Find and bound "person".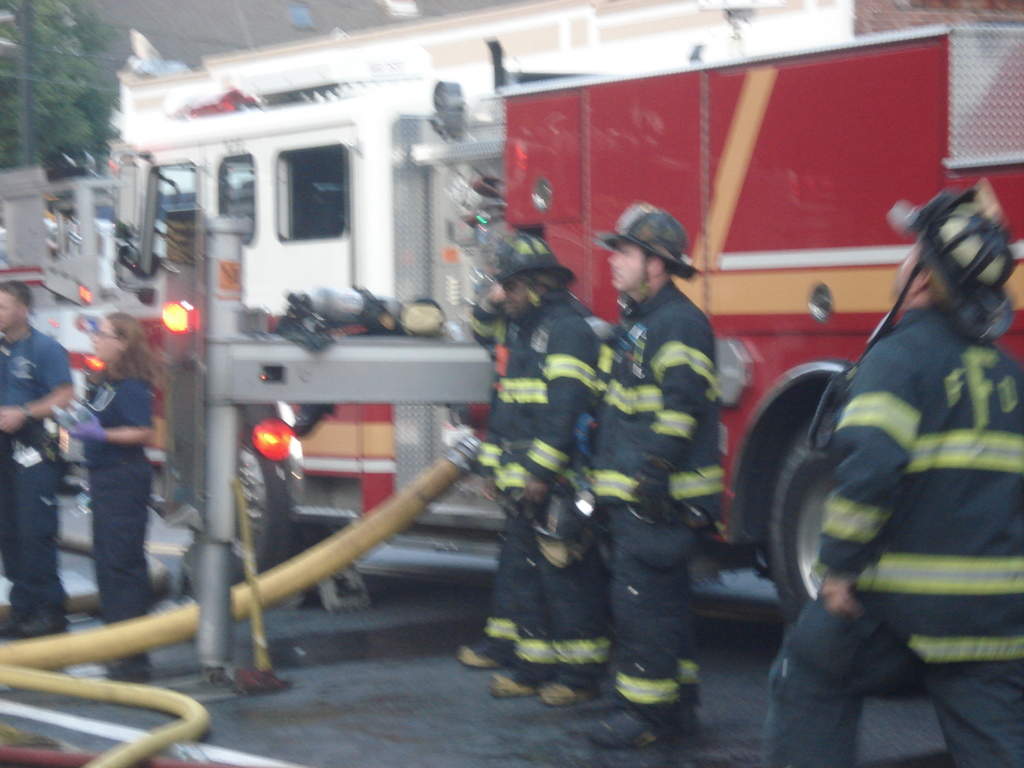
Bound: (560, 196, 776, 749).
